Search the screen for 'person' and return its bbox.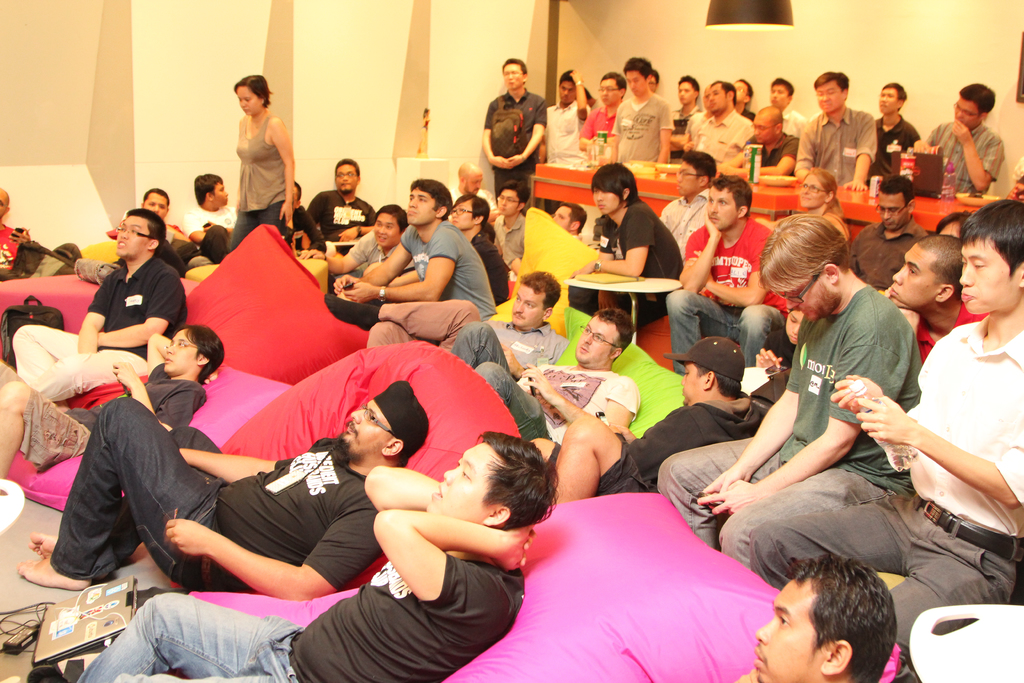
Found: pyautogui.locateOnScreen(17, 211, 178, 386).
